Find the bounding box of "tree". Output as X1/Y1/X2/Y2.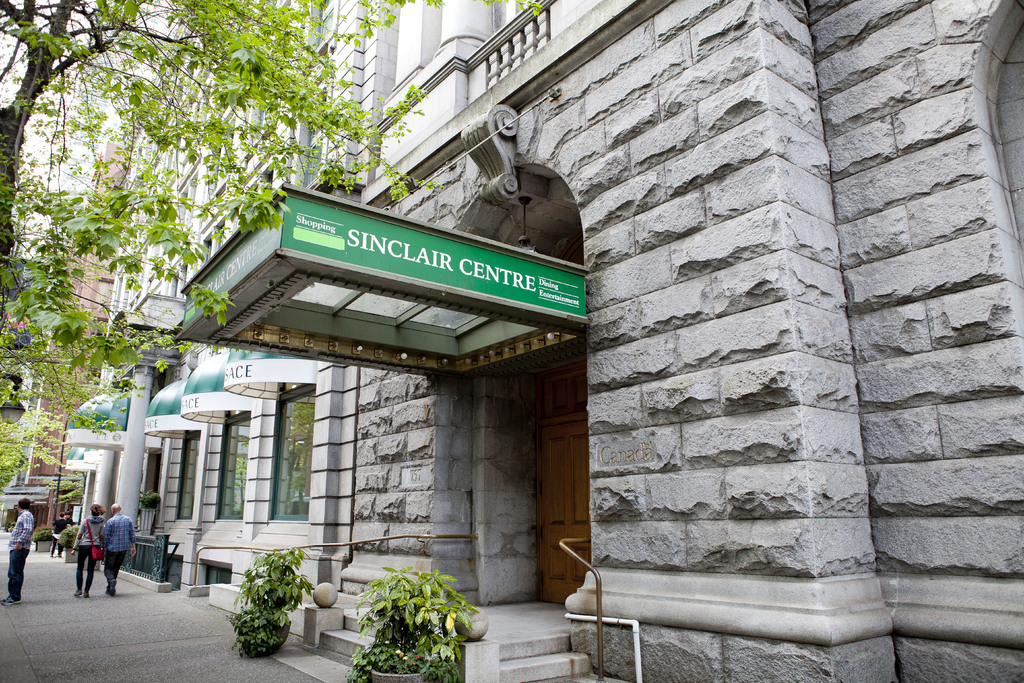
0/0/545/368.
